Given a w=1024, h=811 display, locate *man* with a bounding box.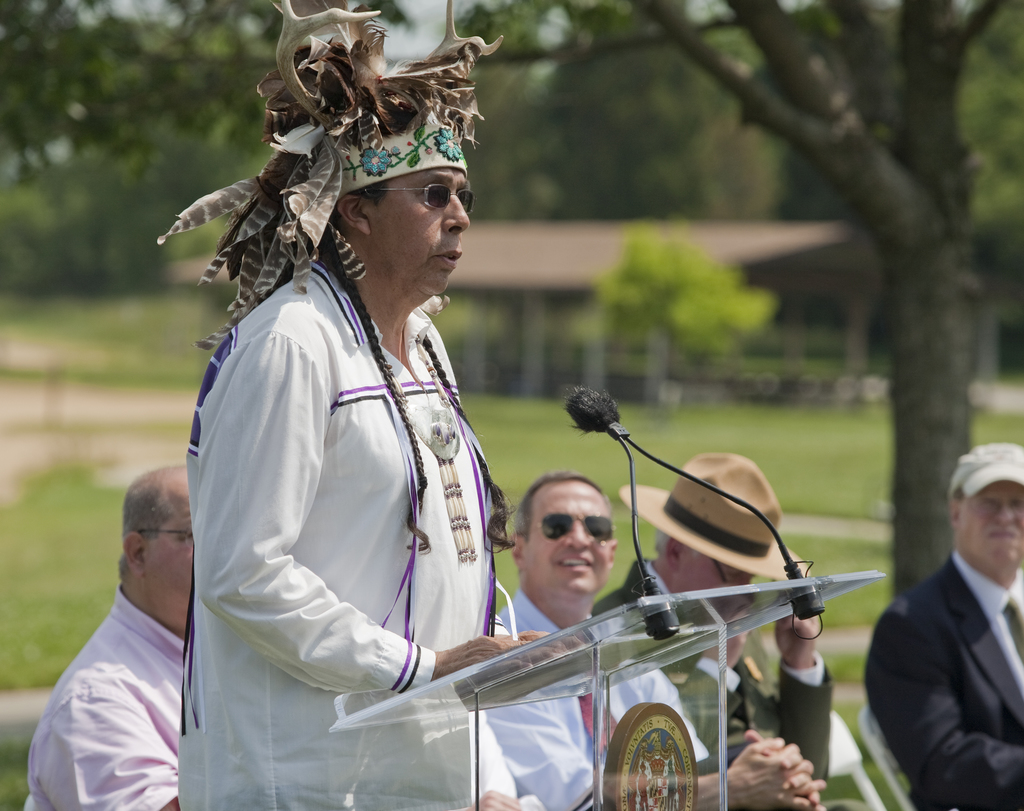
Located: 22/468/201/810.
